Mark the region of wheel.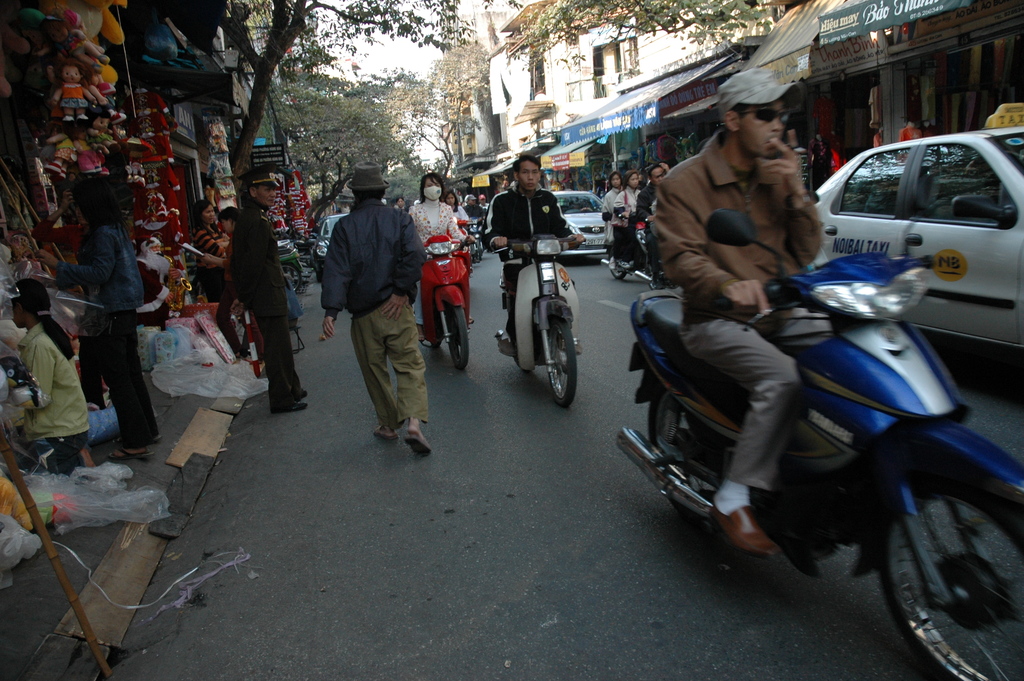
Region: 648:382:724:518.
